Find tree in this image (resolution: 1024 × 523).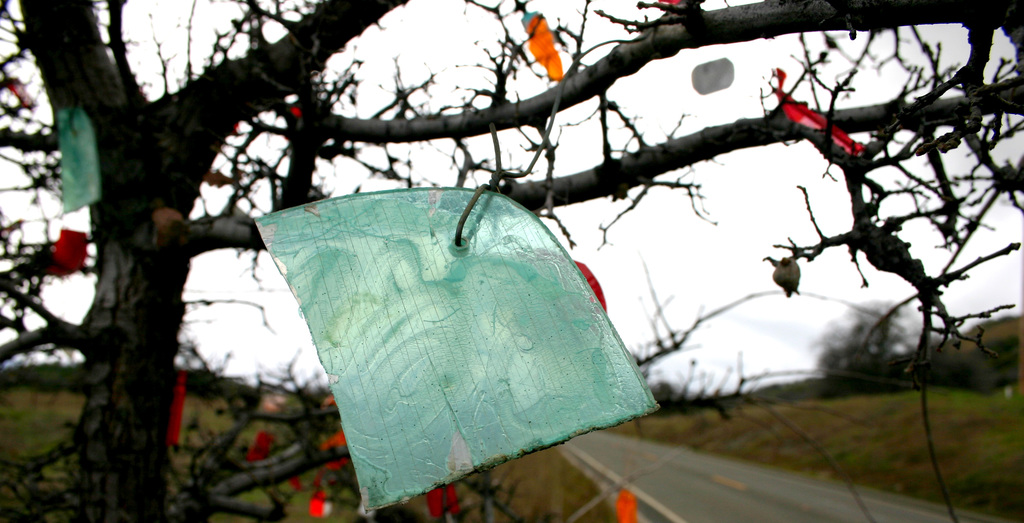
0,0,1023,522.
